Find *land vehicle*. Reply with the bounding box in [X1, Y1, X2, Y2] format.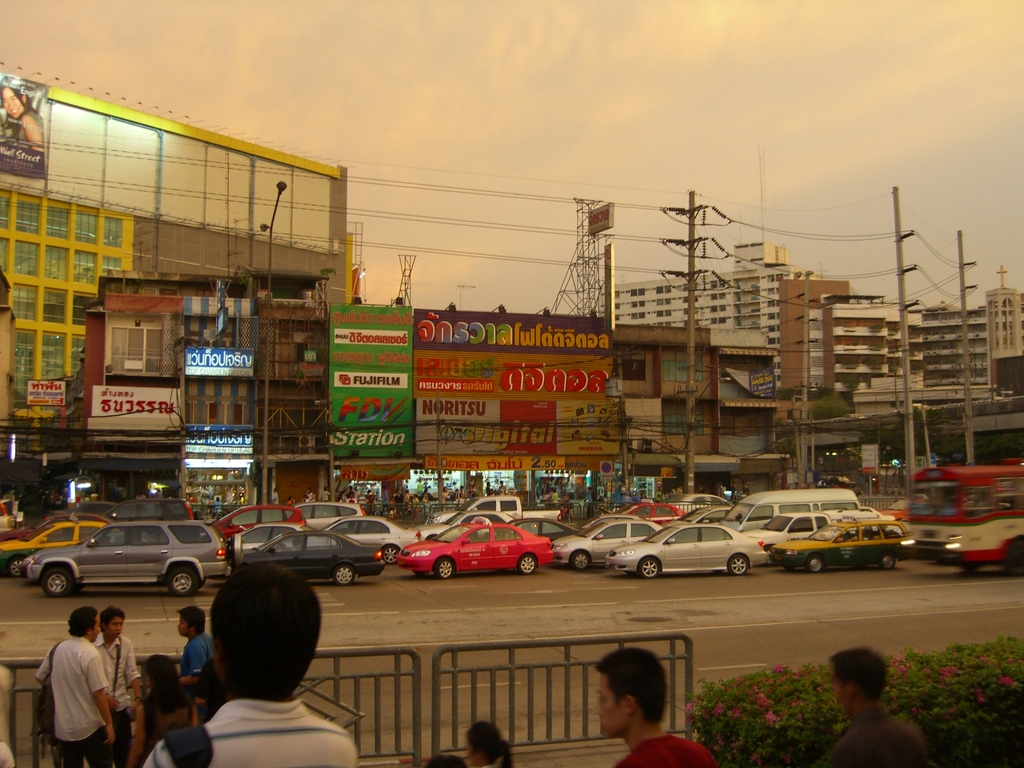
[622, 496, 684, 527].
